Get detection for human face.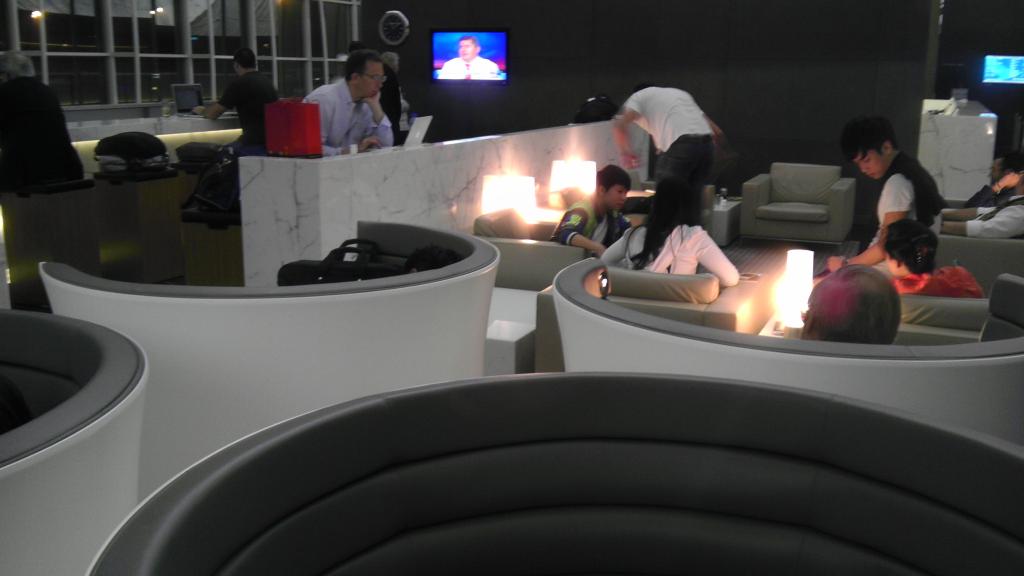
Detection: [left=458, top=38, right=479, bottom=58].
